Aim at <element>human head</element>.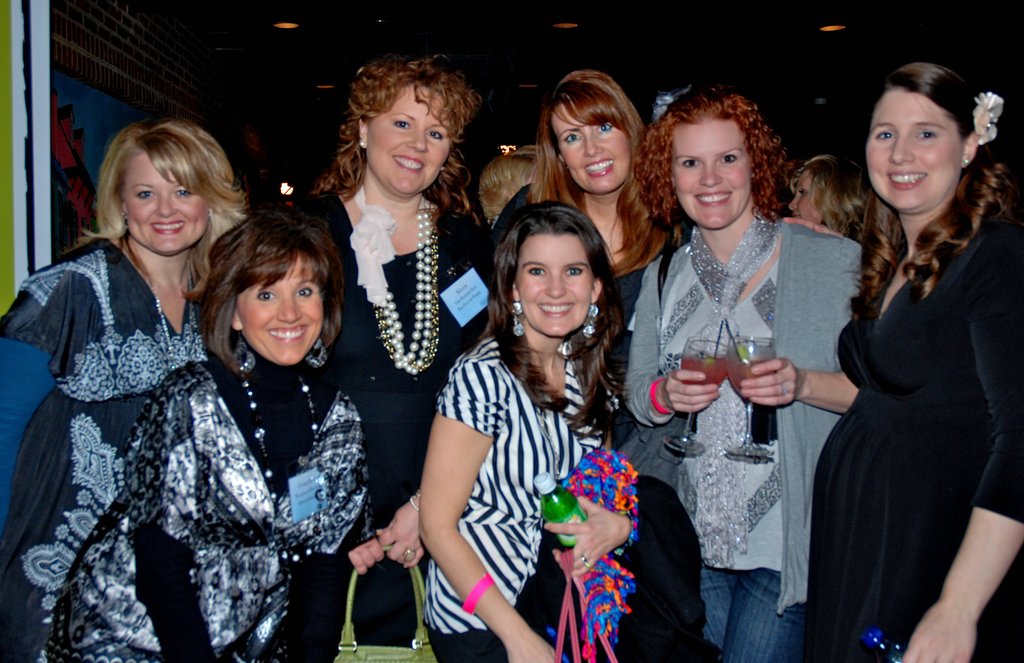
Aimed at (350,57,474,207).
